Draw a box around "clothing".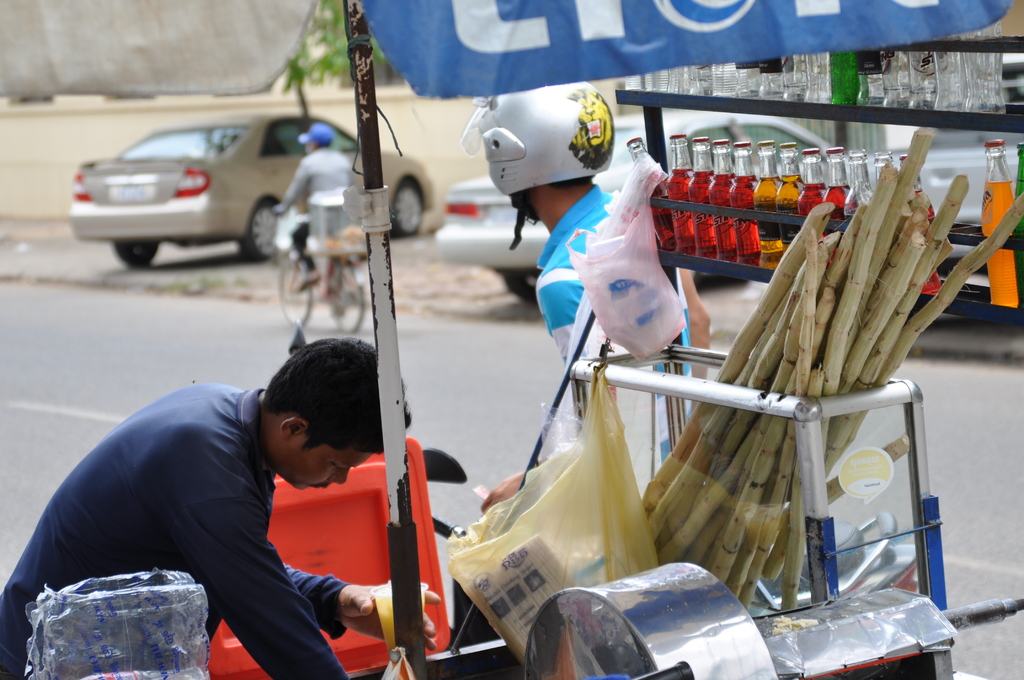
bbox=[531, 182, 699, 464].
